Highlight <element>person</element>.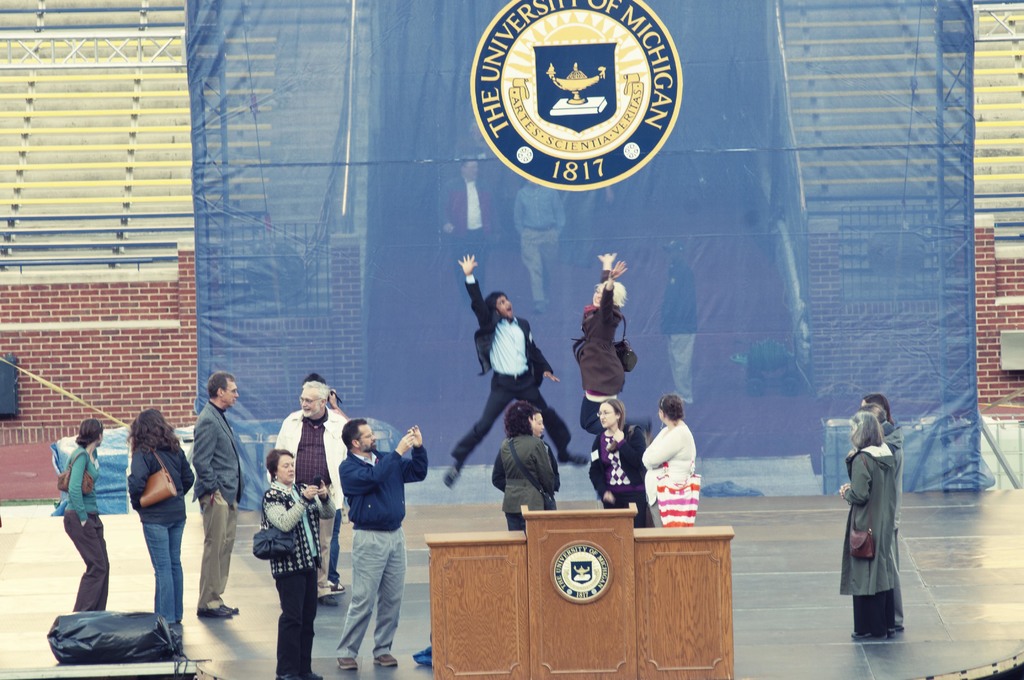
Highlighted region: region(267, 382, 352, 609).
